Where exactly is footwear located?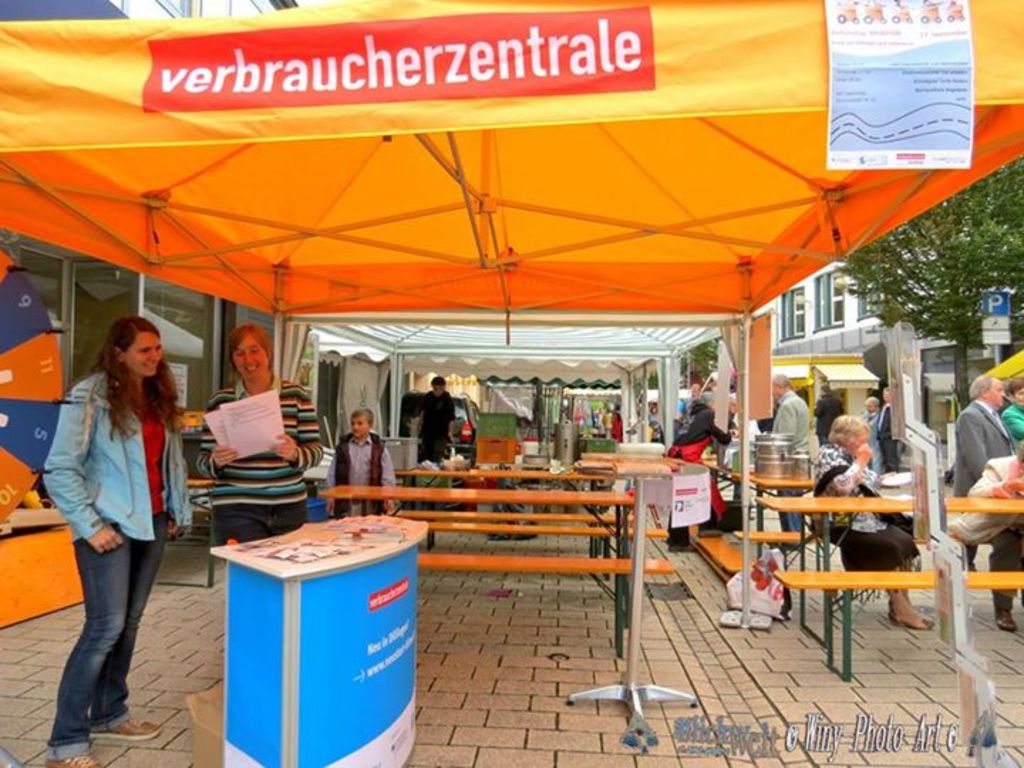
Its bounding box is [left=41, top=752, right=104, bottom=767].
